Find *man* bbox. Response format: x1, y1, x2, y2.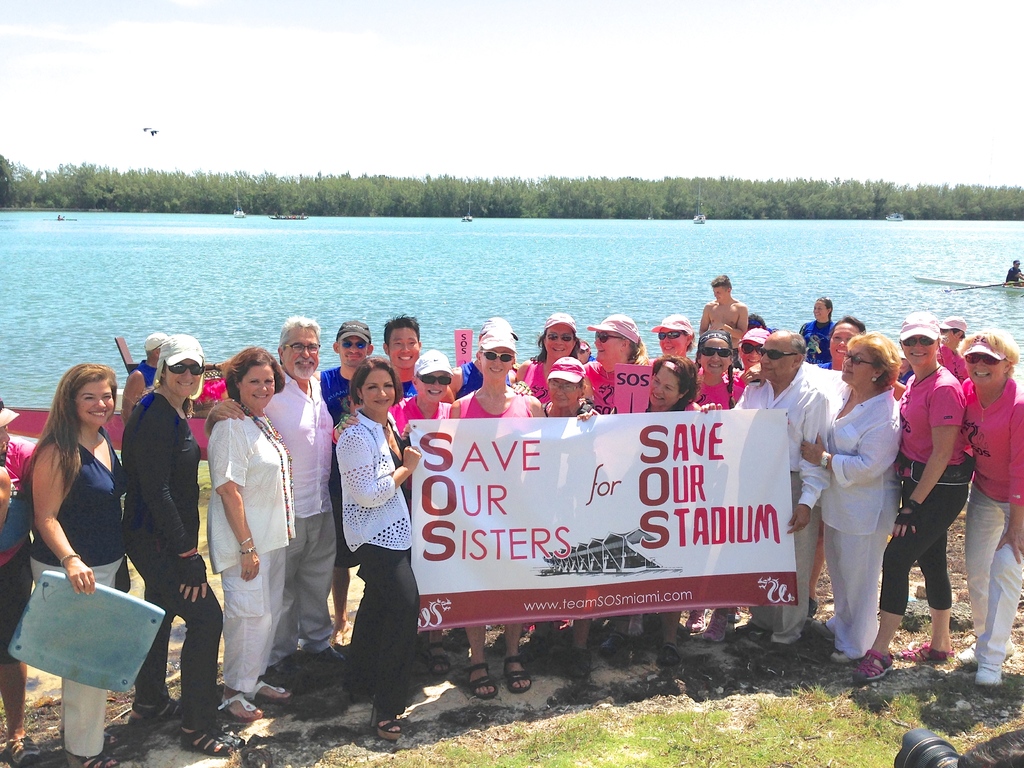
202, 317, 333, 669.
